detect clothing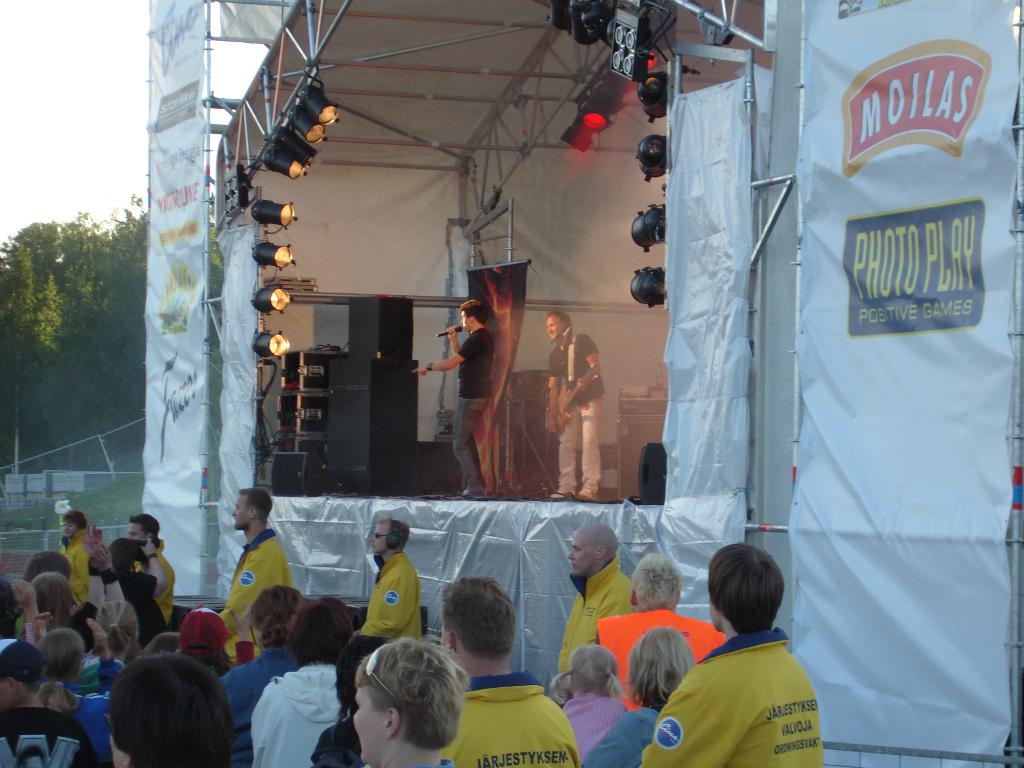
box(310, 715, 364, 767)
